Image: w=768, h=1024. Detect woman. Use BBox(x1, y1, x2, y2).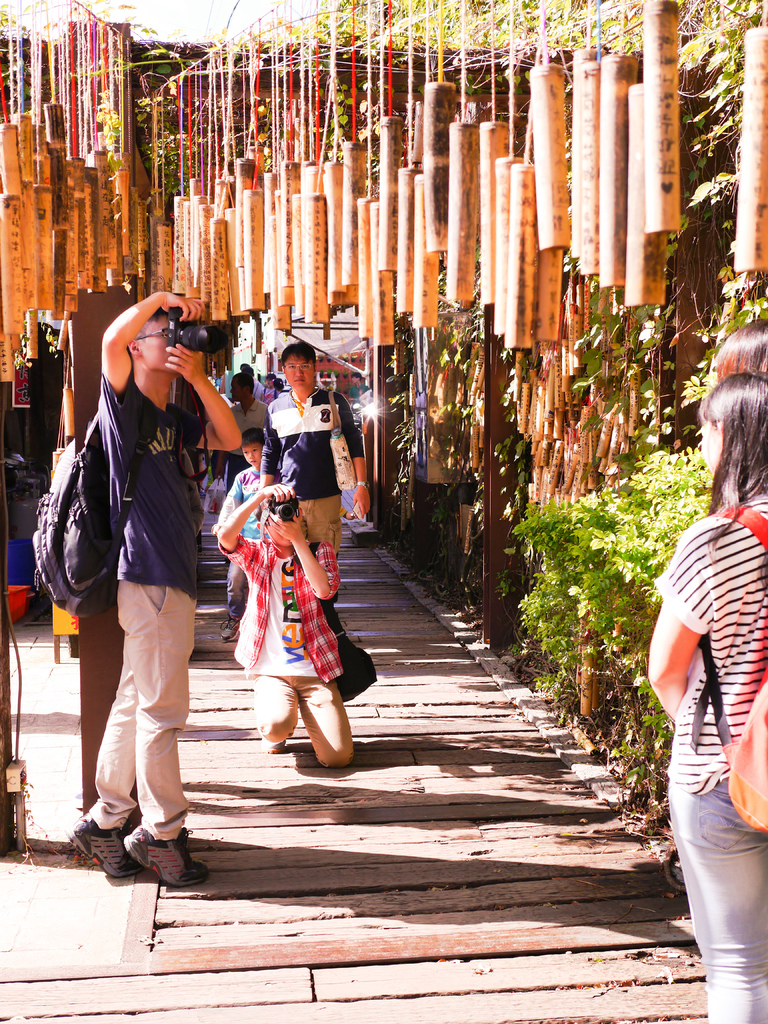
BBox(635, 380, 767, 1023).
